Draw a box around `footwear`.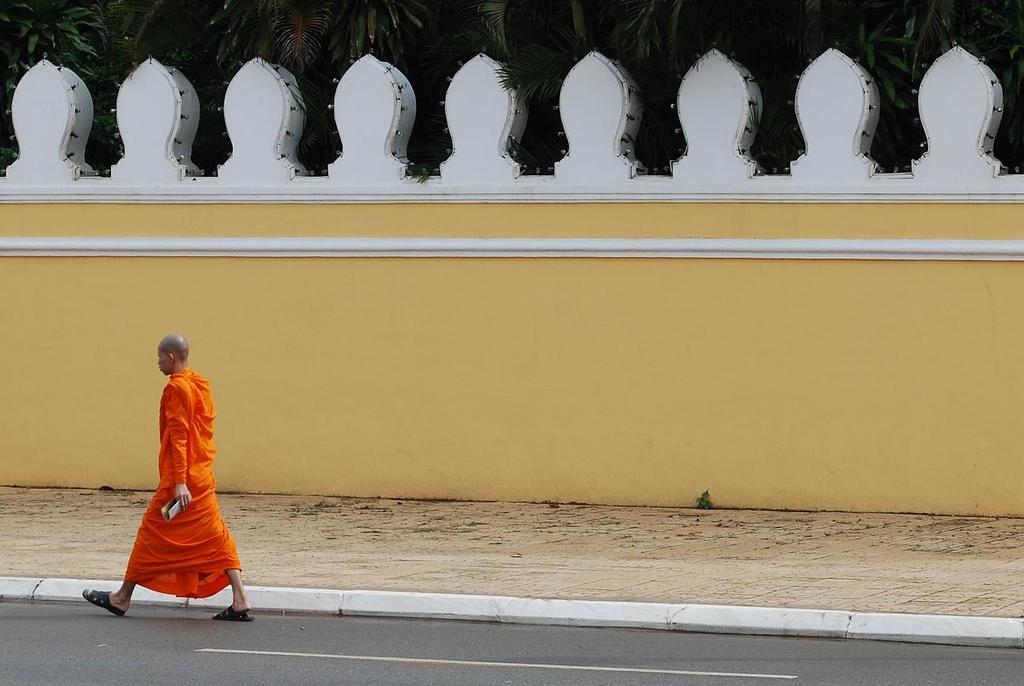
l=215, t=605, r=255, b=625.
